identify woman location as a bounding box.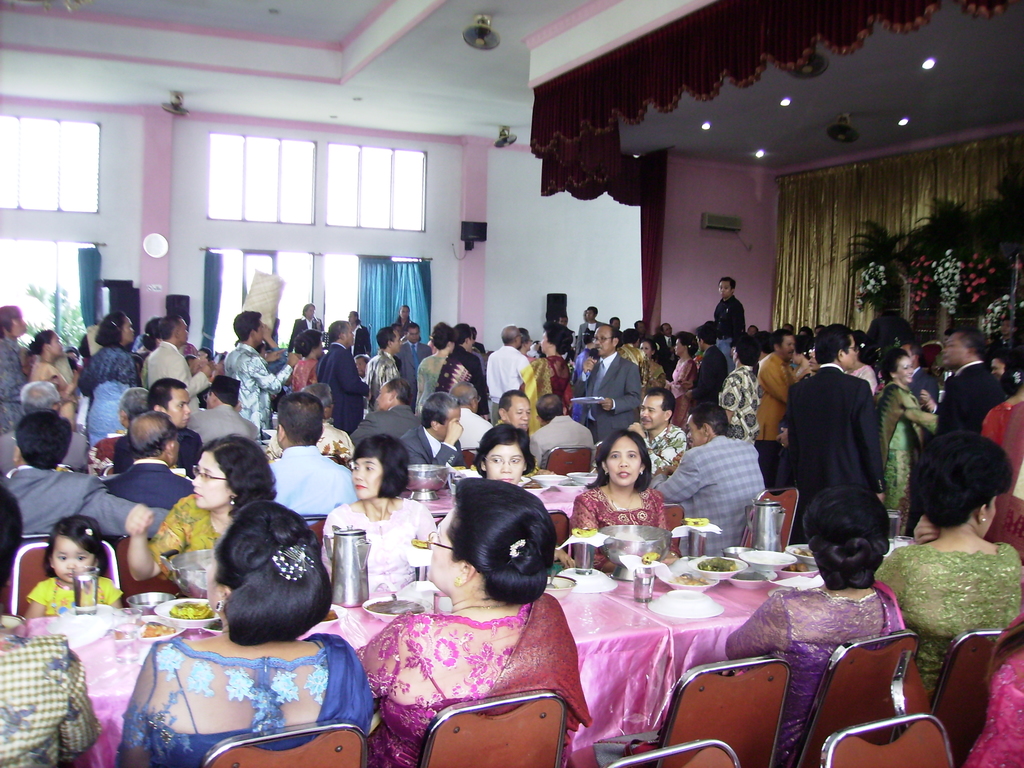
box=[289, 329, 319, 390].
